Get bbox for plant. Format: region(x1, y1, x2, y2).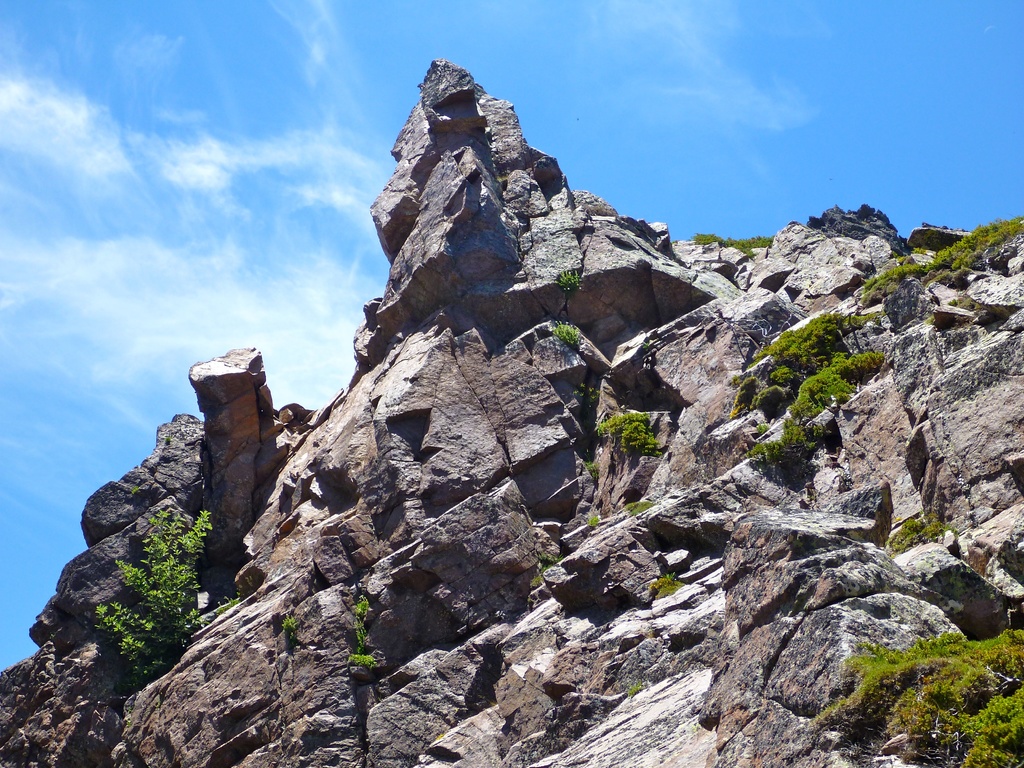
region(353, 593, 367, 642).
